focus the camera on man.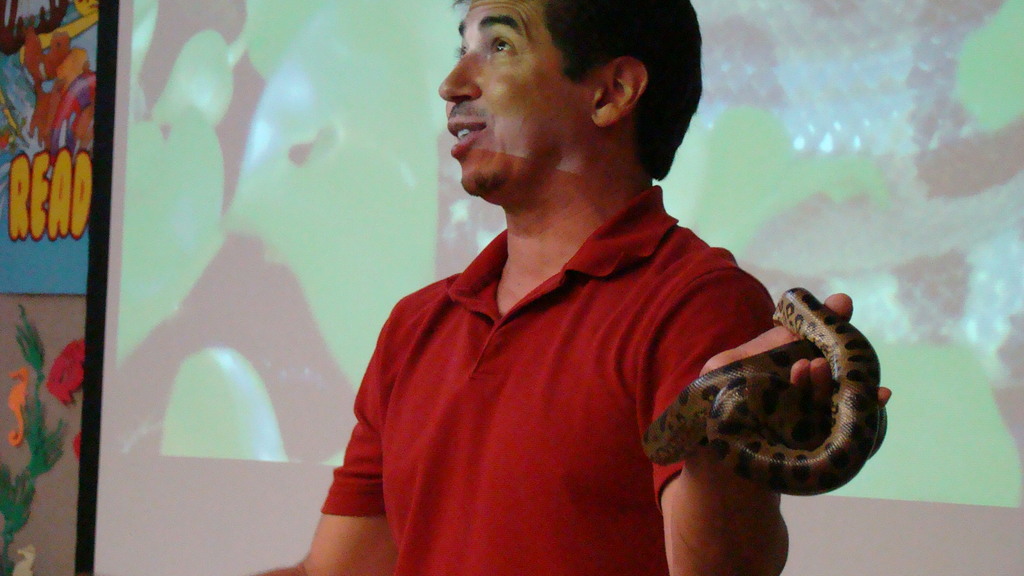
Focus region: crop(291, 0, 852, 559).
